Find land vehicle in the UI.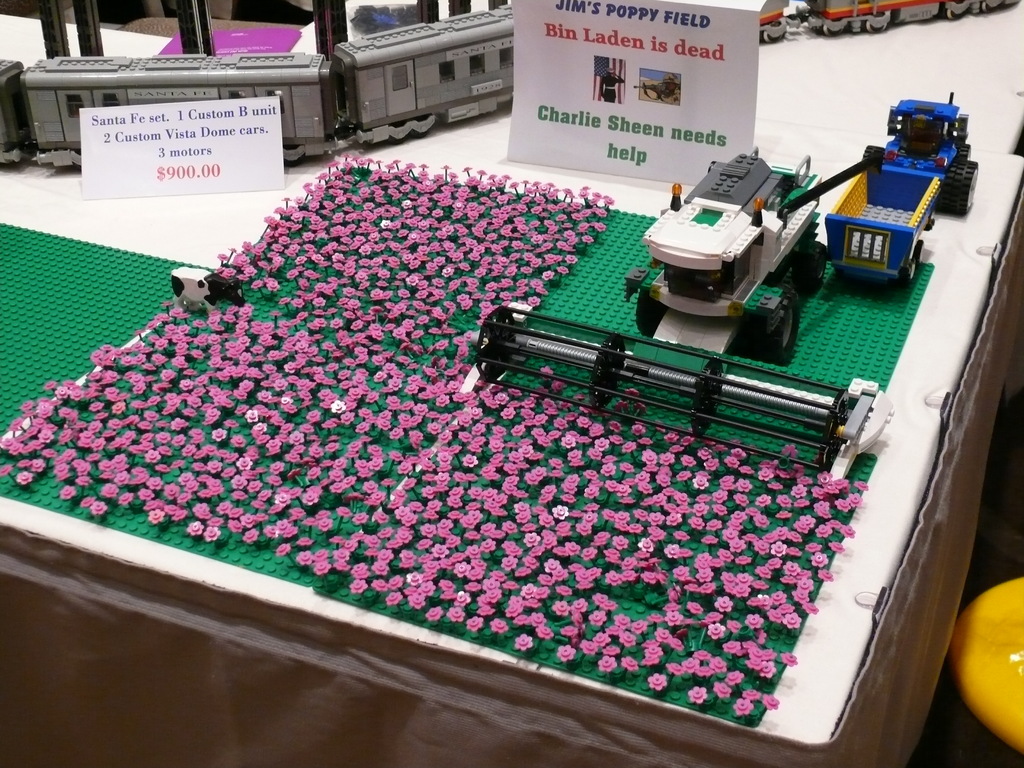
UI element at region(0, 0, 1014, 159).
